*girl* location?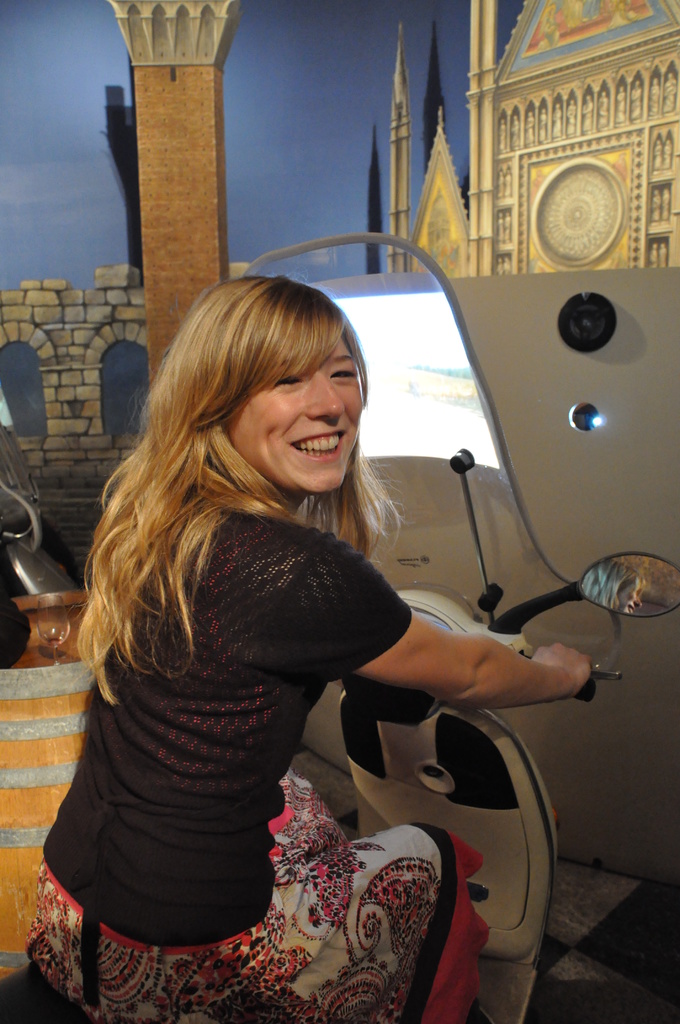
left=29, top=275, right=599, bottom=1023
